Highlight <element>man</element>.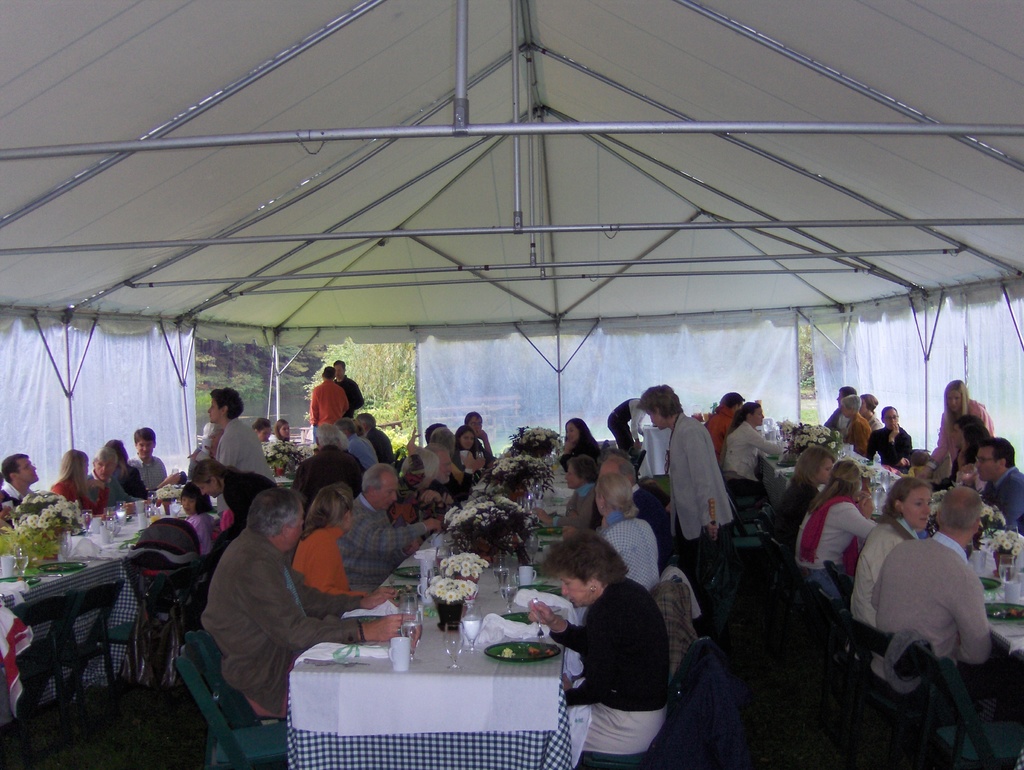
Highlighted region: [588, 456, 674, 572].
